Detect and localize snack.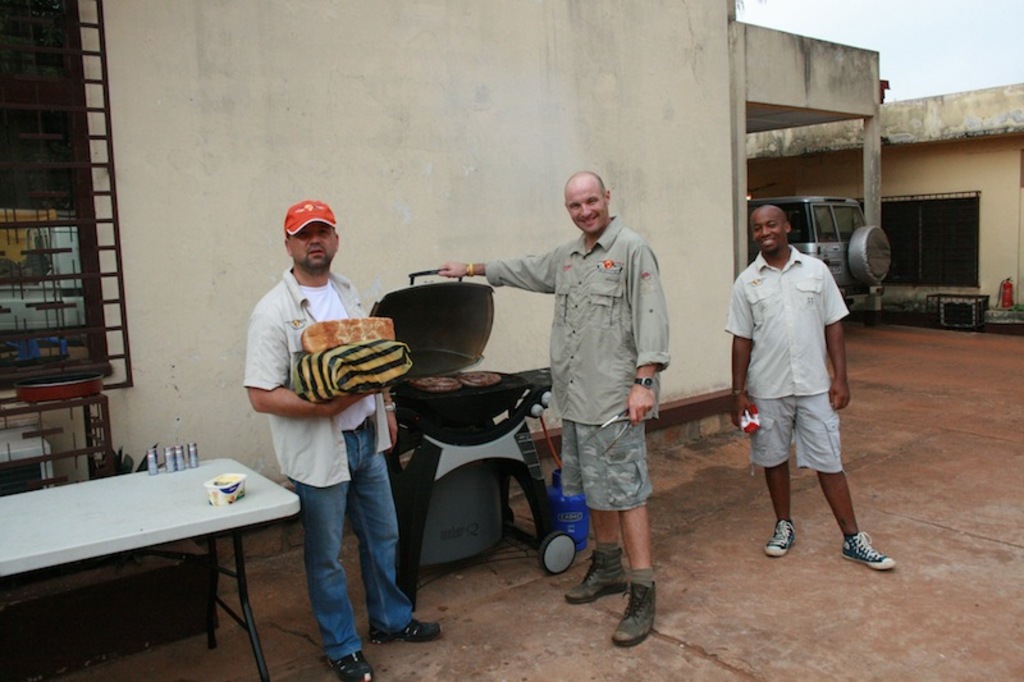
Localized at select_region(456, 374, 502, 388).
